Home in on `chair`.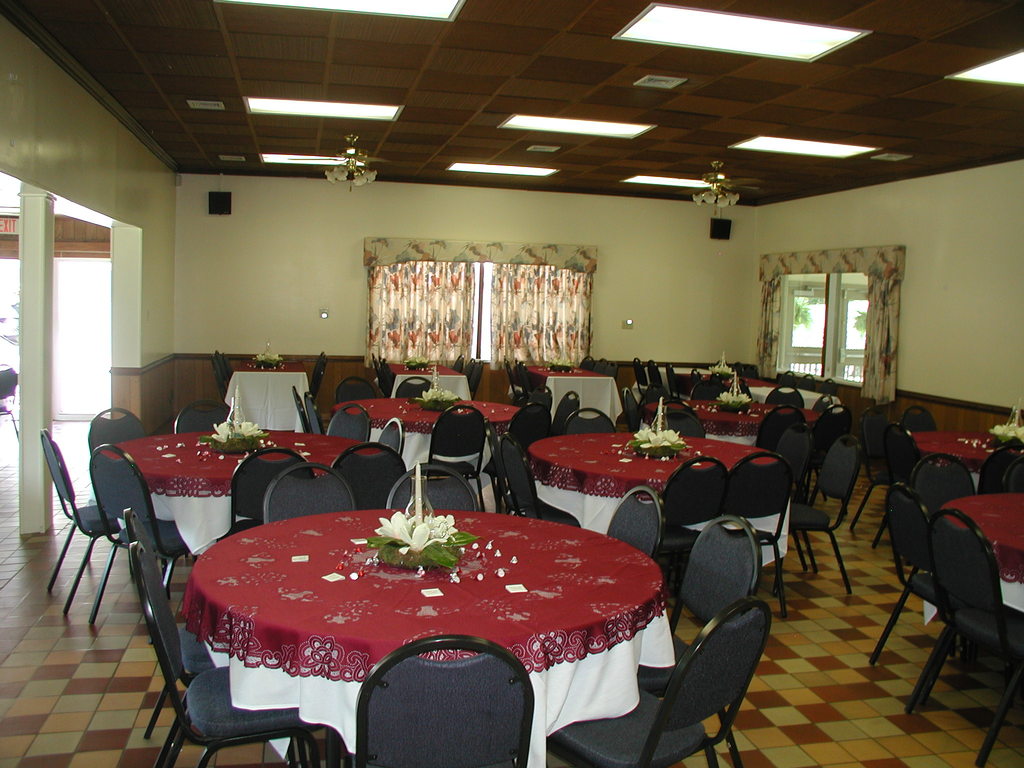
Homed in at {"x1": 547, "y1": 599, "x2": 772, "y2": 767}.
